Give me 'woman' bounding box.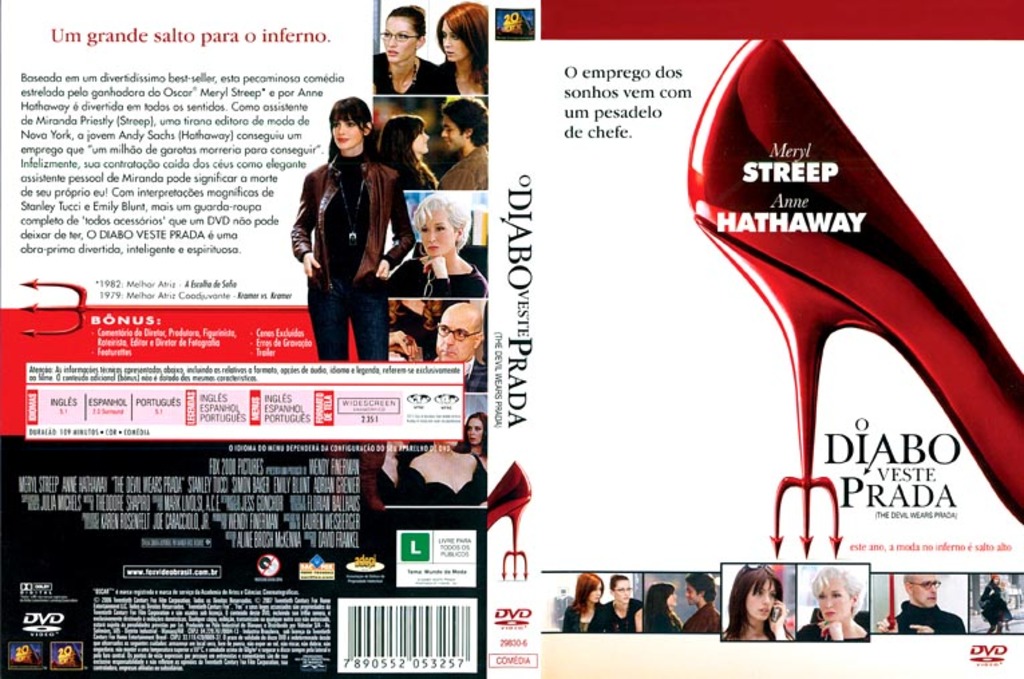
pyautogui.locateOnScreen(419, 3, 489, 95).
